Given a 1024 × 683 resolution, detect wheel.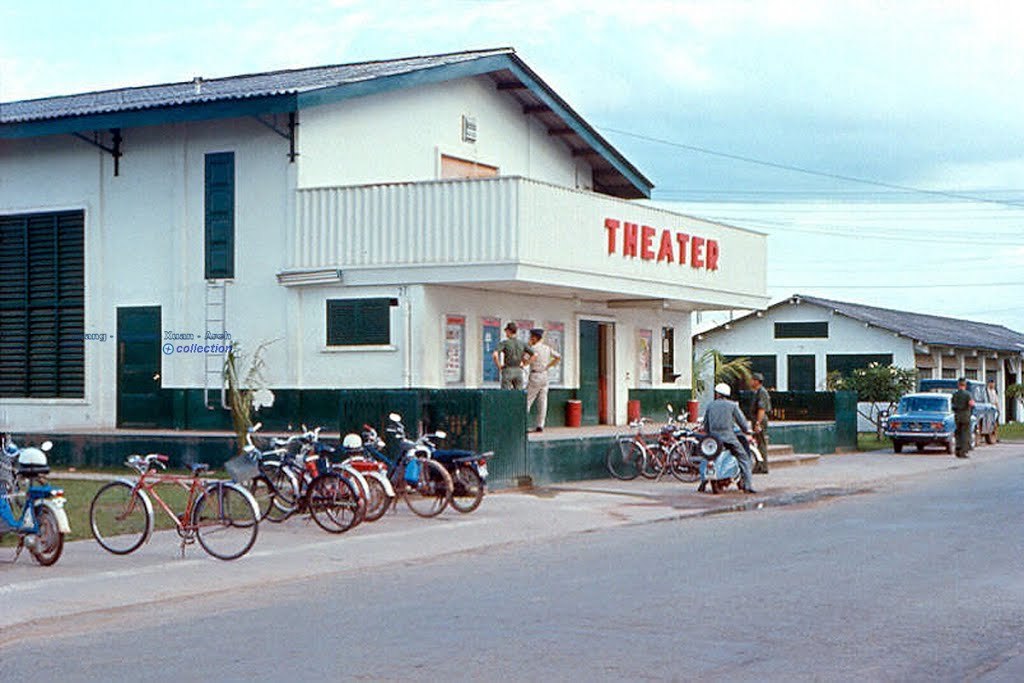
x1=711, y1=478, x2=726, y2=497.
